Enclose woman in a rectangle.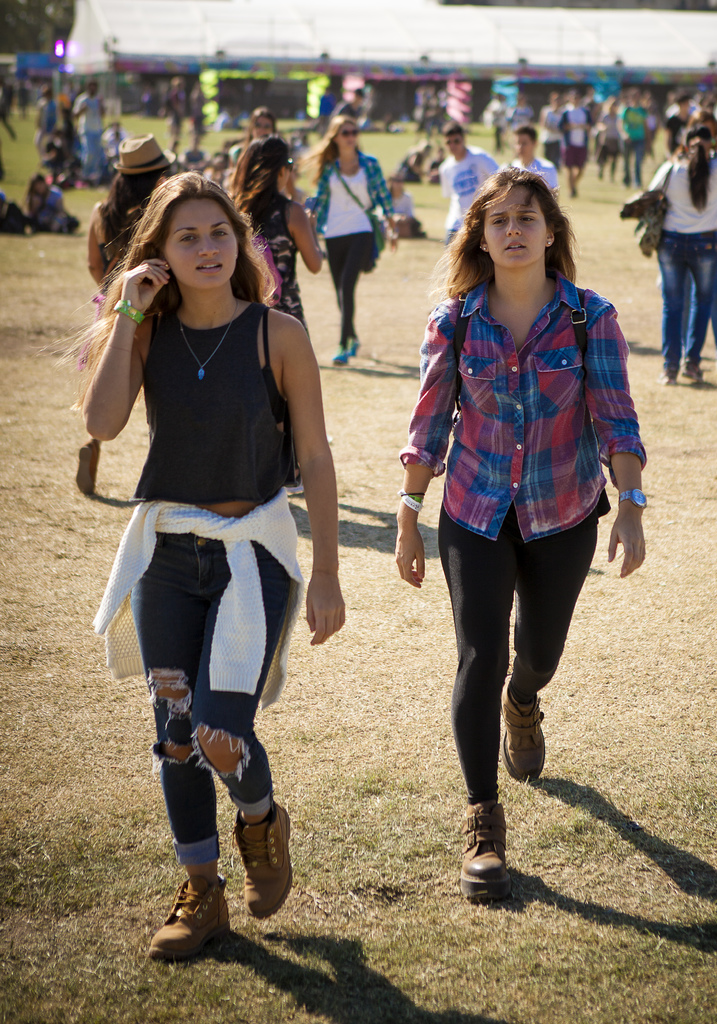
rect(227, 106, 277, 186).
